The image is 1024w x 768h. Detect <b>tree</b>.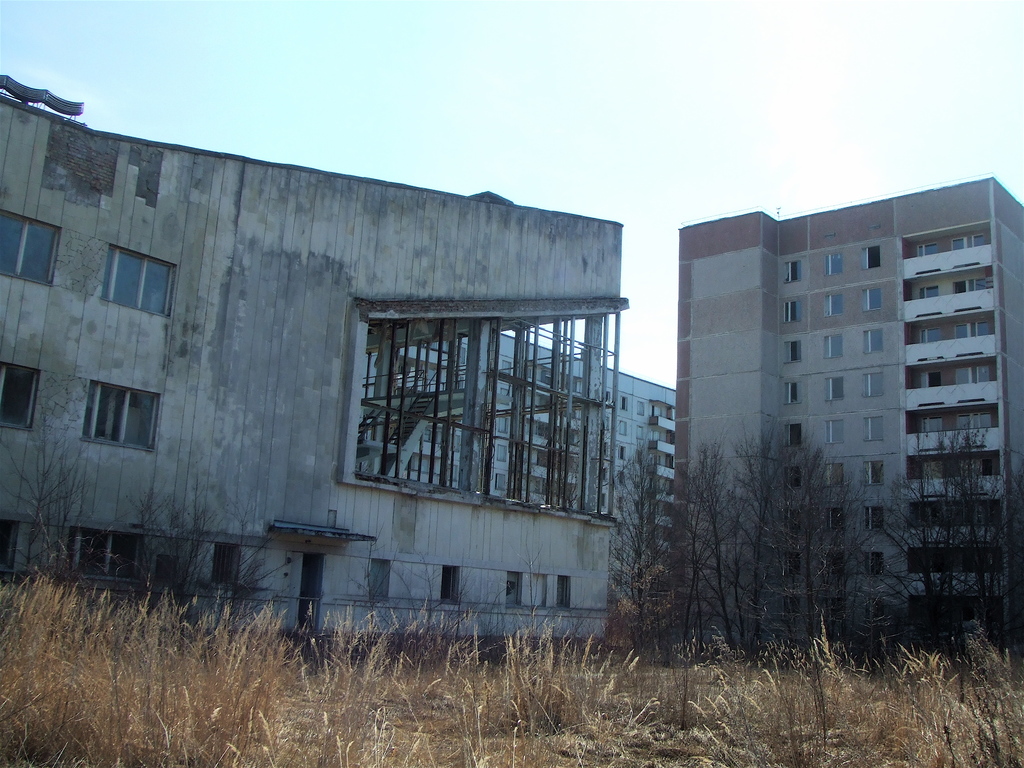
Detection: bbox(678, 442, 735, 639).
